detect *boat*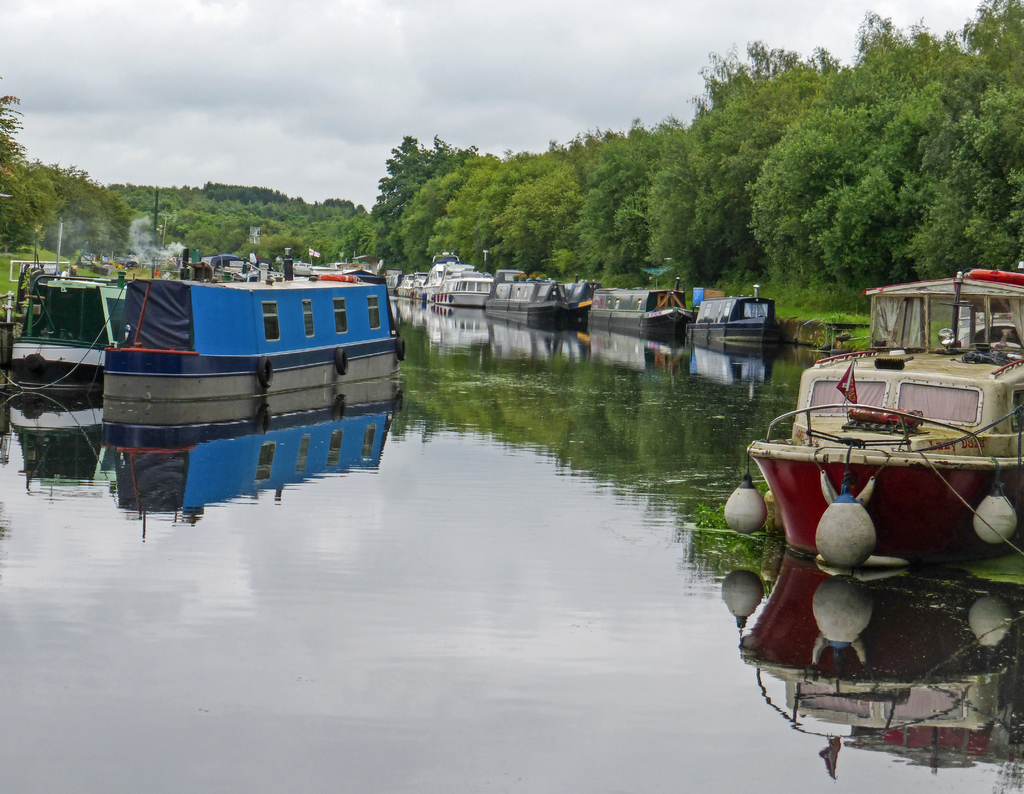
bbox(95, 190, 406, 401)
